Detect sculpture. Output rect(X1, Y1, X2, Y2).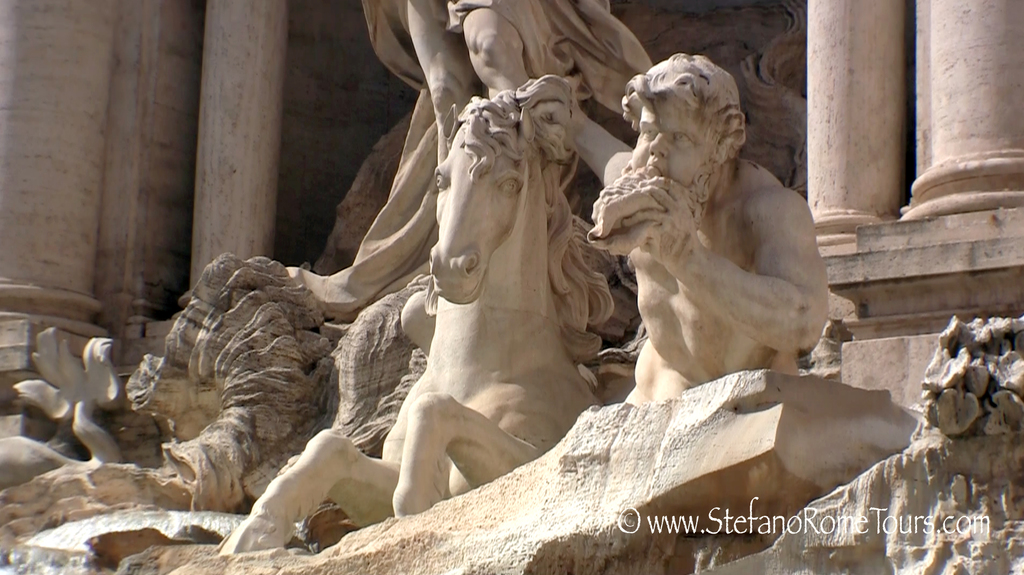
rect(362, 0, 663, 328).
